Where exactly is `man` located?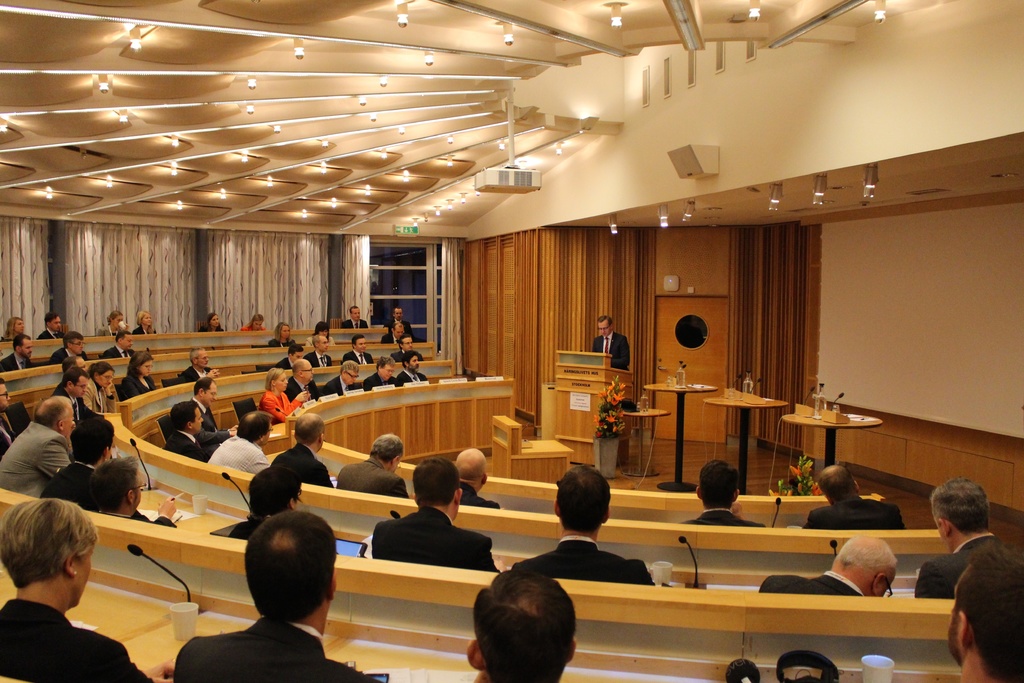
Its bounding box is {"x1": 181, "y1": 520, "x2": 371, "y2": 673}.
